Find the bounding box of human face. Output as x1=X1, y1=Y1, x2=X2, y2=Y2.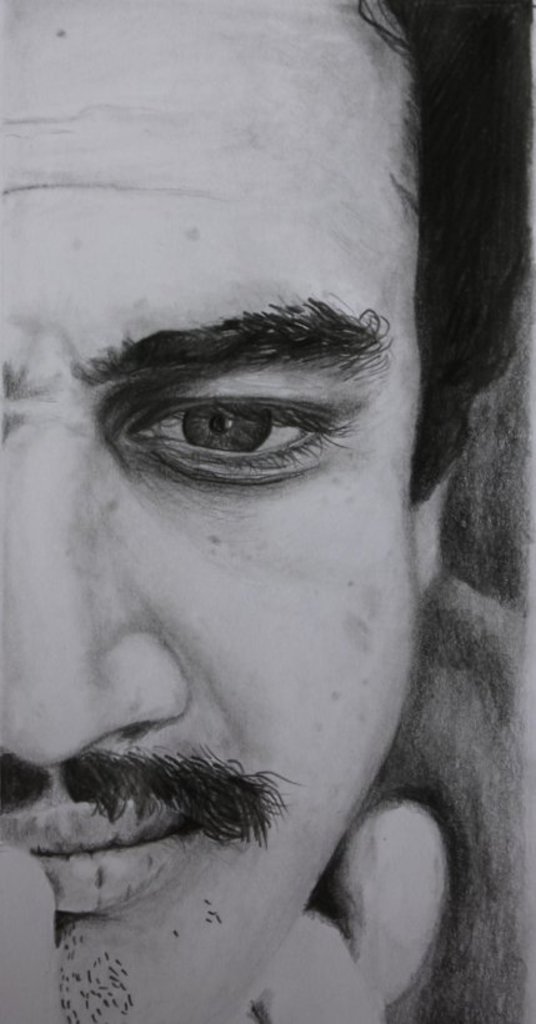
x1=0, y1=0, x2=422, y2=1023.
